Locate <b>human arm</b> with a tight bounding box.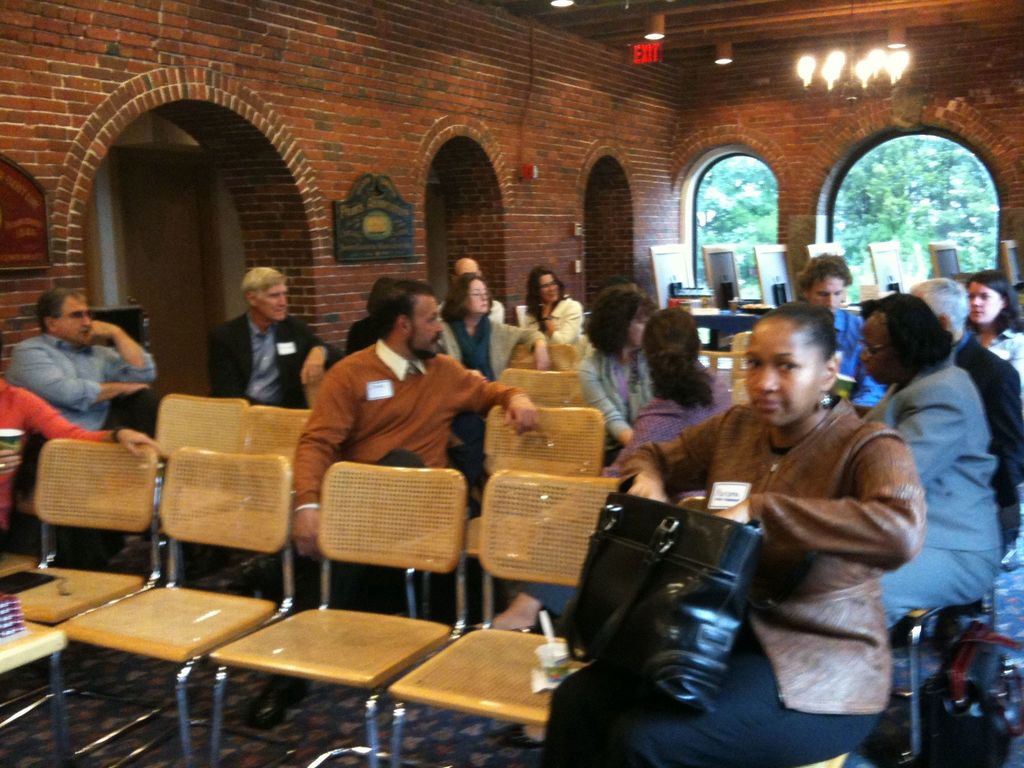
bbox(467, 365, 543, 436).
